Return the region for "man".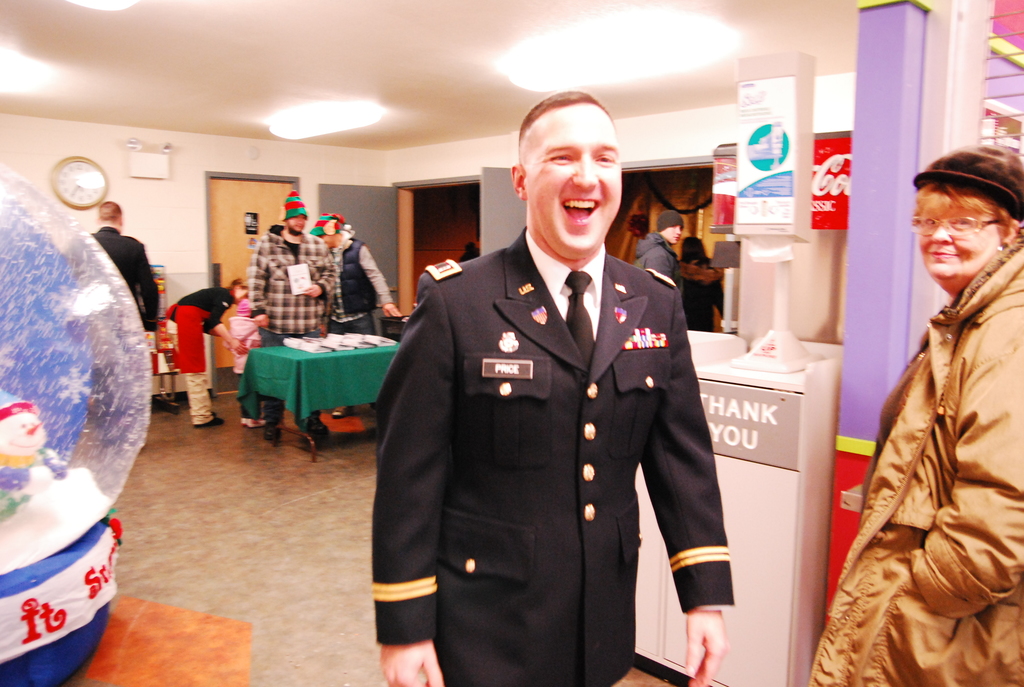
[left=301, top=207, right=403, bottom=425].
